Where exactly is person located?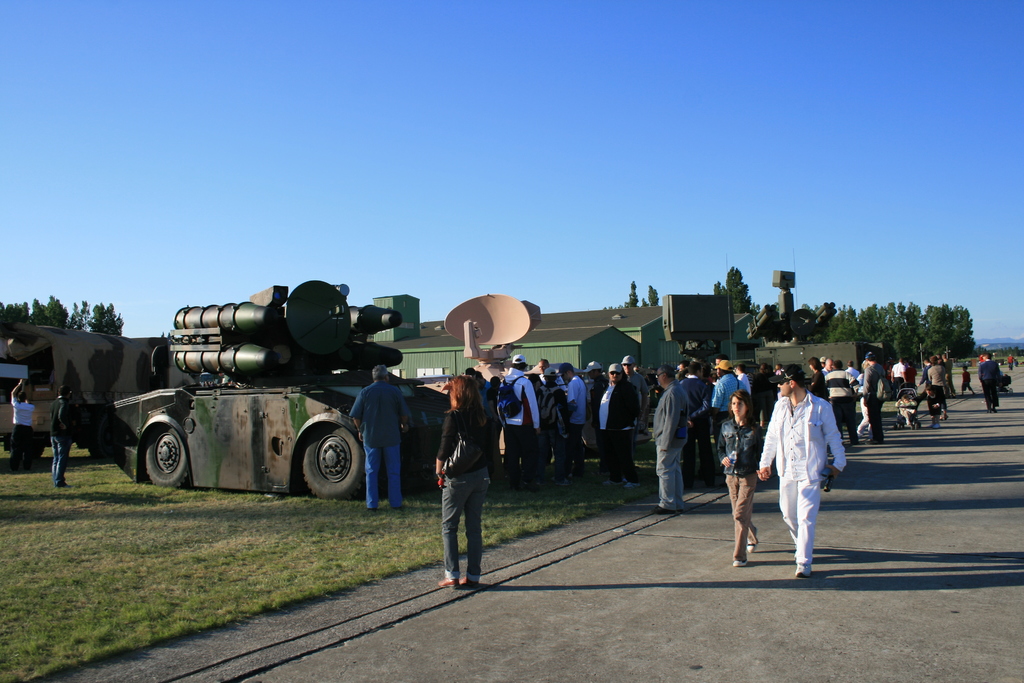
Its bounding box is bbox=[651, 356, 694, 514].
